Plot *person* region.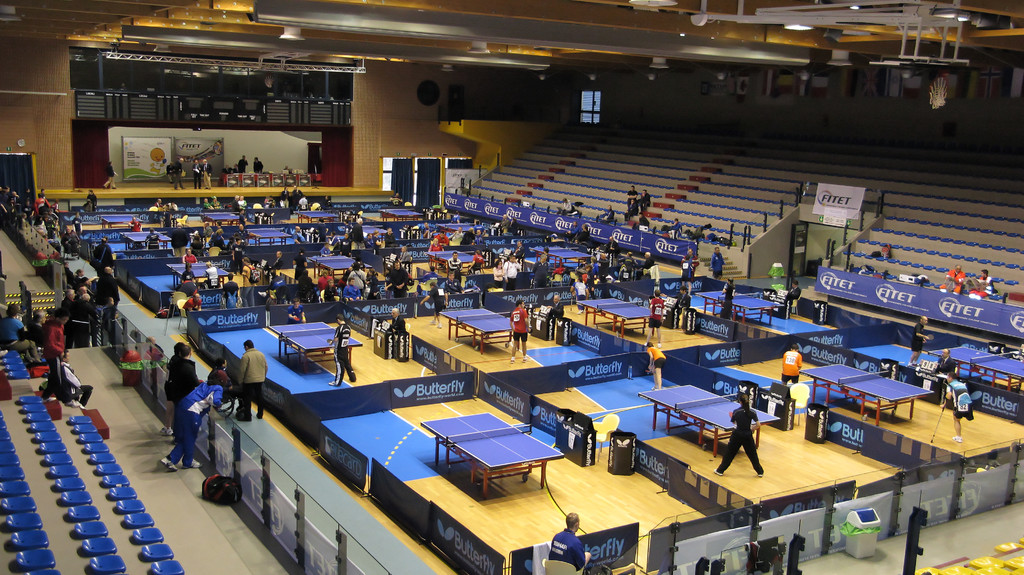
Plotted at 71, 268, 84, 282.
